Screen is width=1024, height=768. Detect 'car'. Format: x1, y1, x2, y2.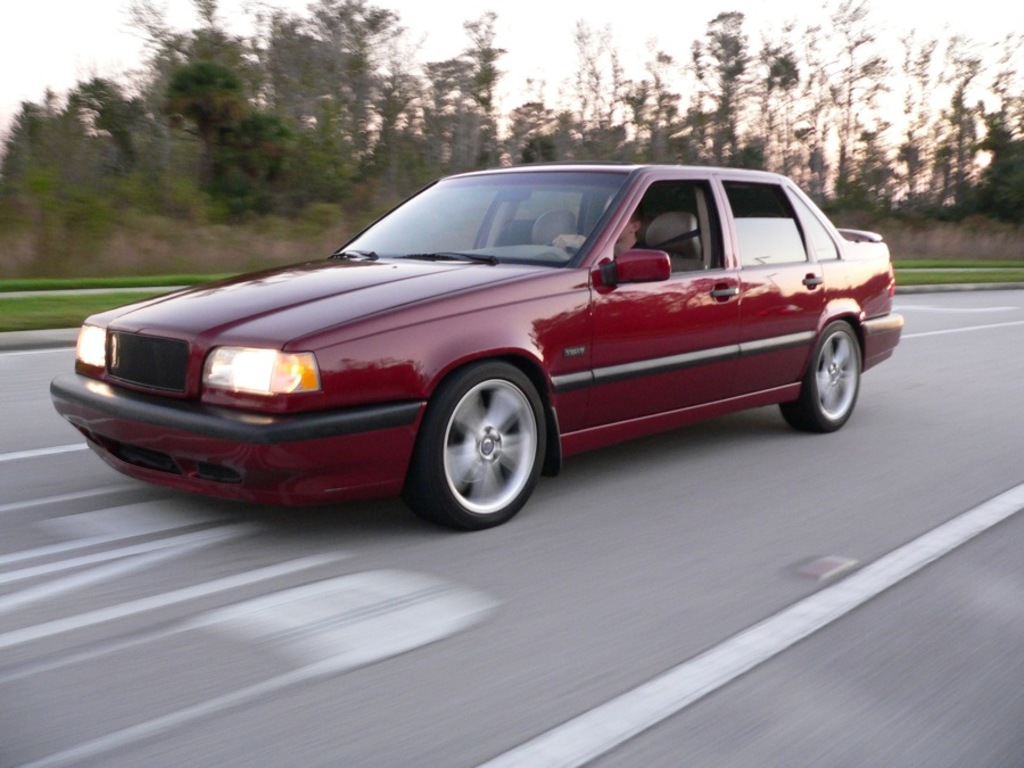
48, 158, 905, 519.
